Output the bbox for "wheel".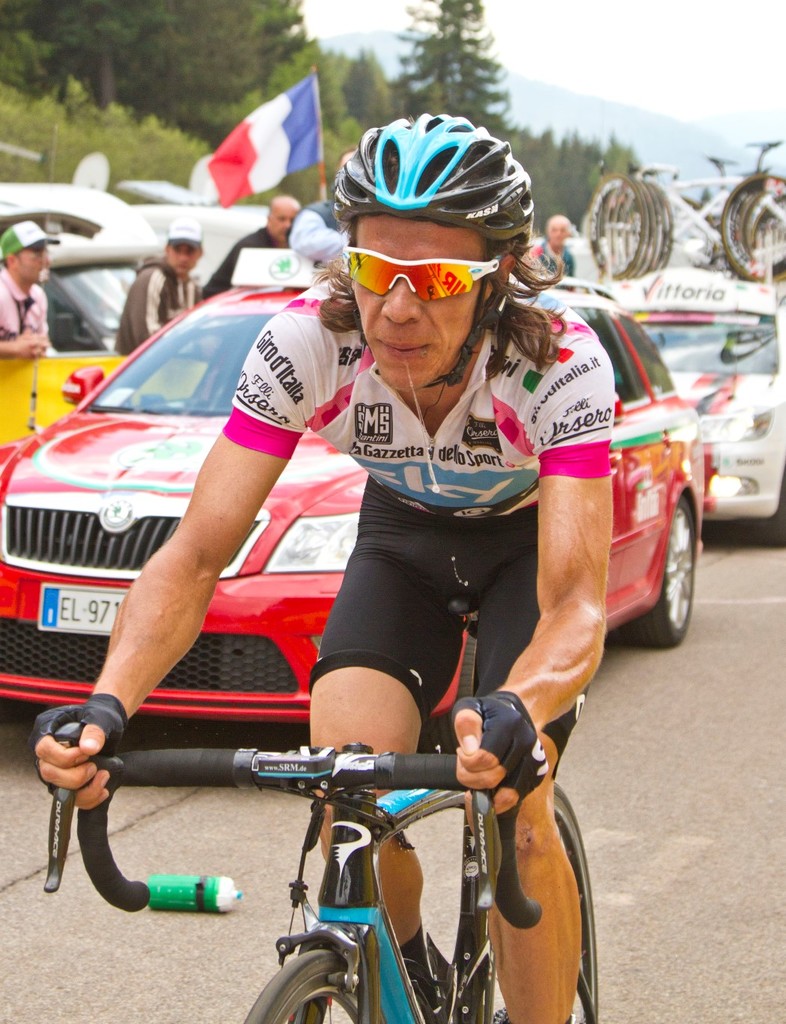
{"x1": 624, "y1": 502, "x2": 686, "y2": 641}.
